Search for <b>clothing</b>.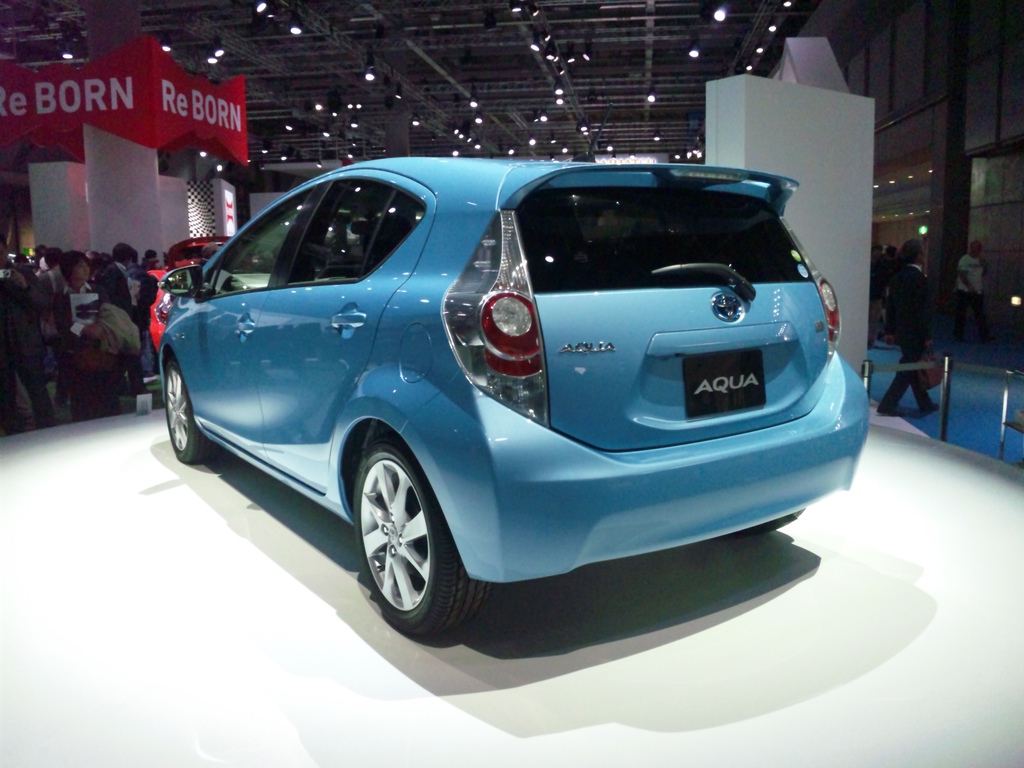
Found at <box>953,255,994,344</box>.
